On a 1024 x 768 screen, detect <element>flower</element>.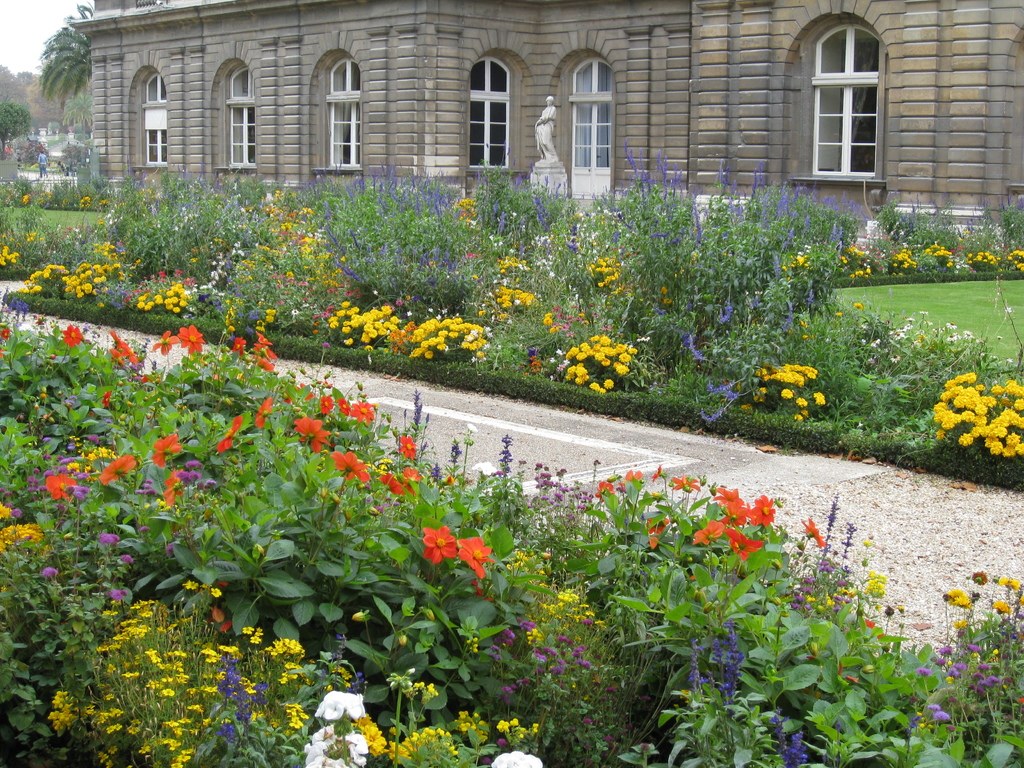
left=412, top=388, right=422, bottom=425.
